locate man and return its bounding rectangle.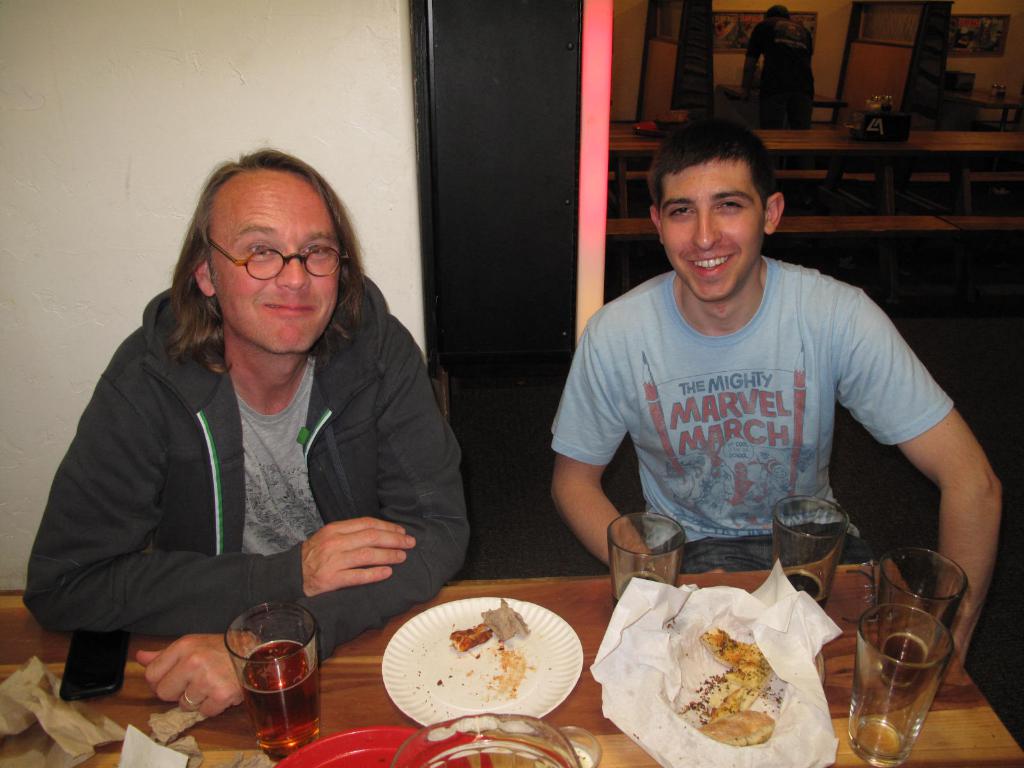
rect(17, 141, 470, 721).
